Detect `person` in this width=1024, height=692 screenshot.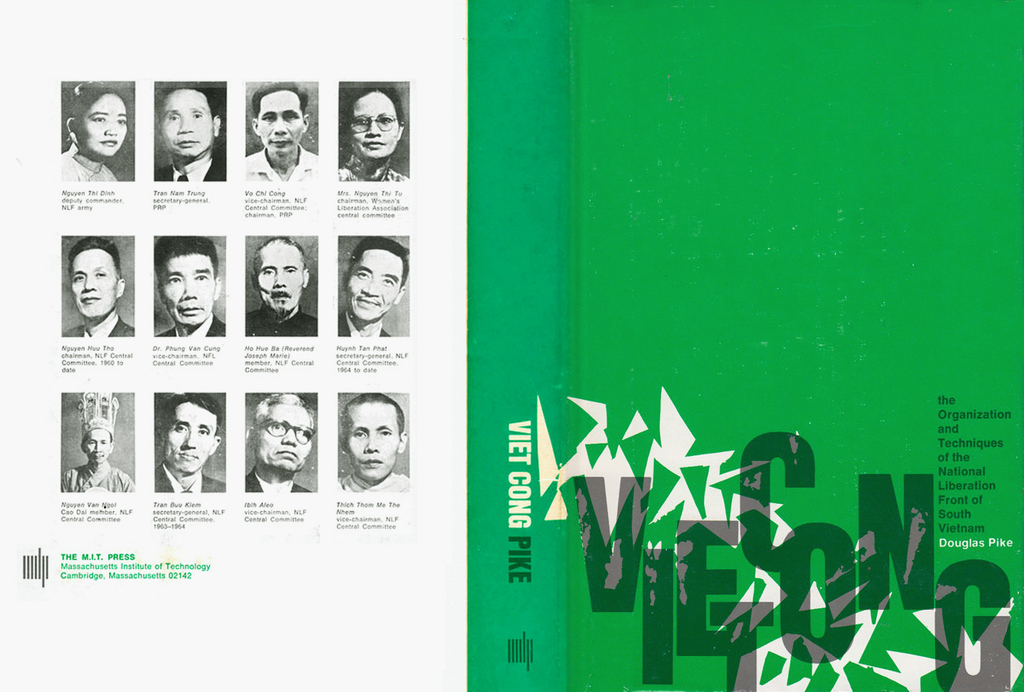
Detection: rect(335, 393, 414, 494).
